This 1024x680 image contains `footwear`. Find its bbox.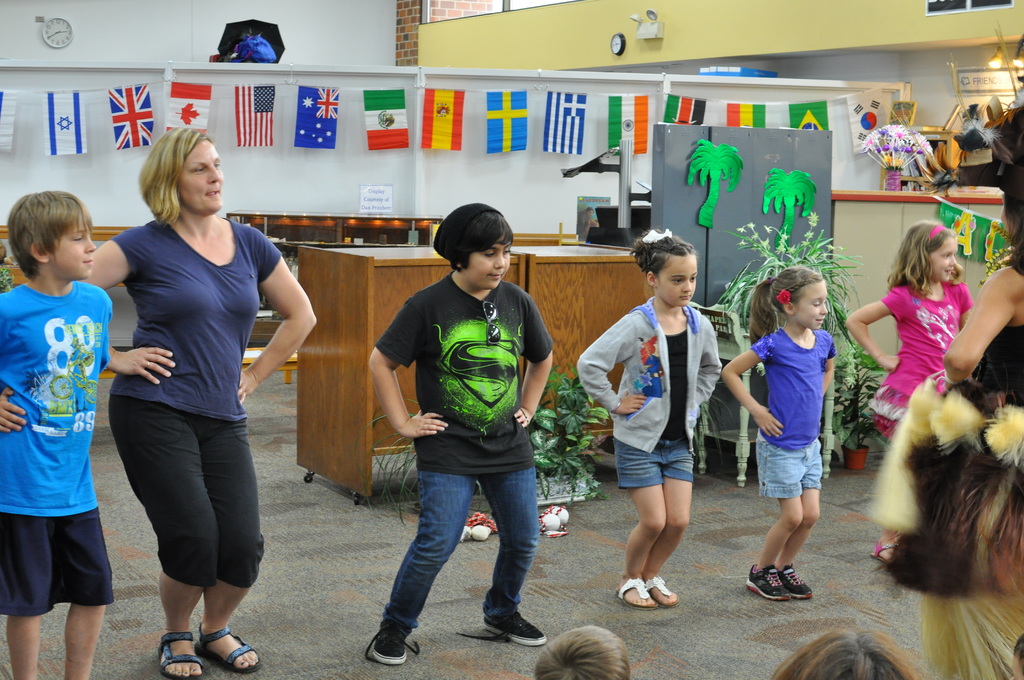
bbox=(870, 539, 899, 565).
